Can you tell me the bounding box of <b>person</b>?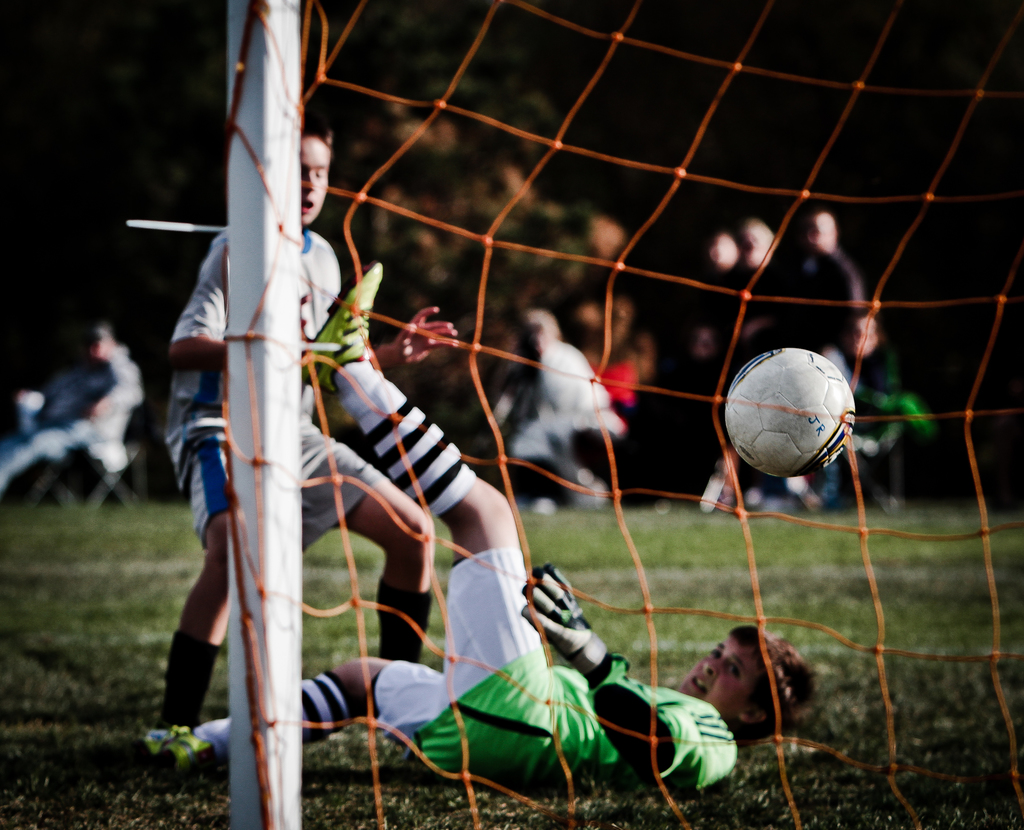
698,235,740,367.
